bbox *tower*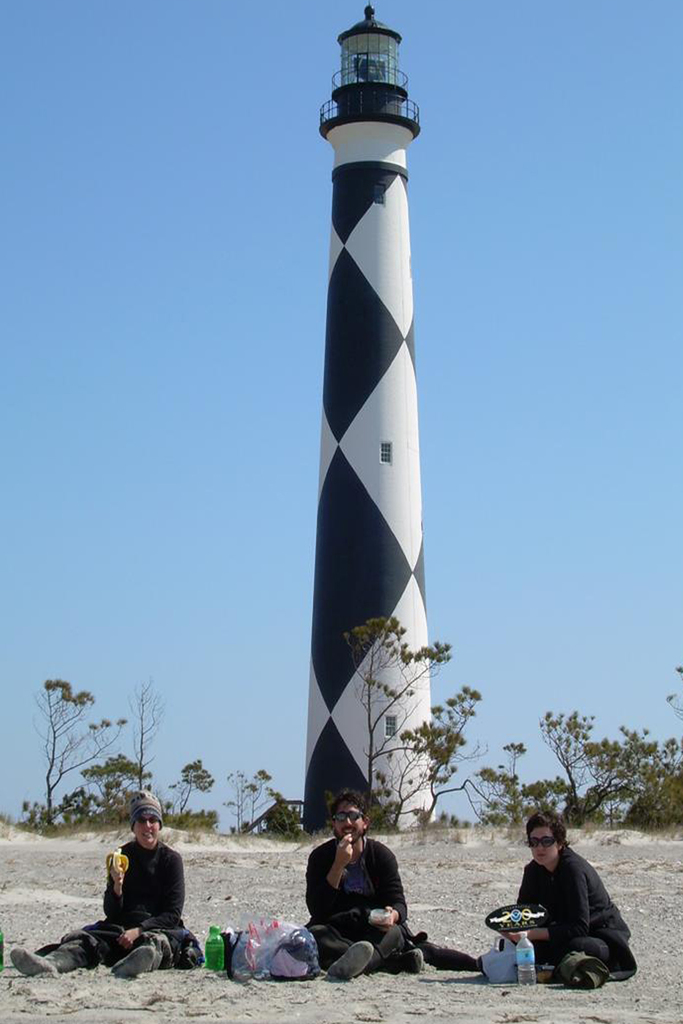
(left=304, top=1, right=440, bottom=843)
